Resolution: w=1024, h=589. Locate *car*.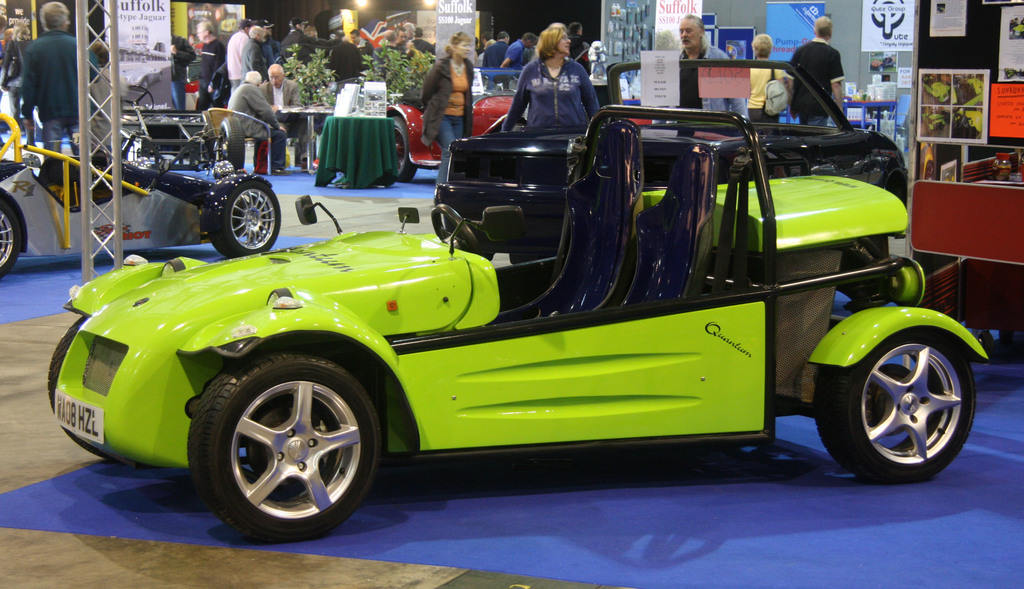
bbox(44, 102, 993, 550).
